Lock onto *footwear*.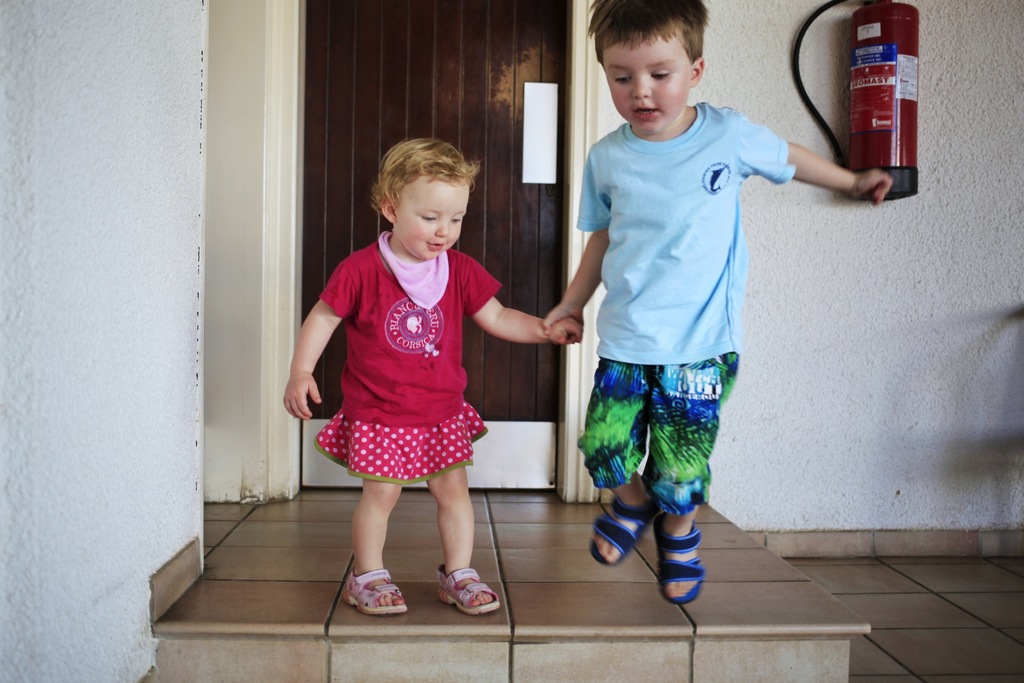
Locked: bbox=[436, 568, 502, 623].
